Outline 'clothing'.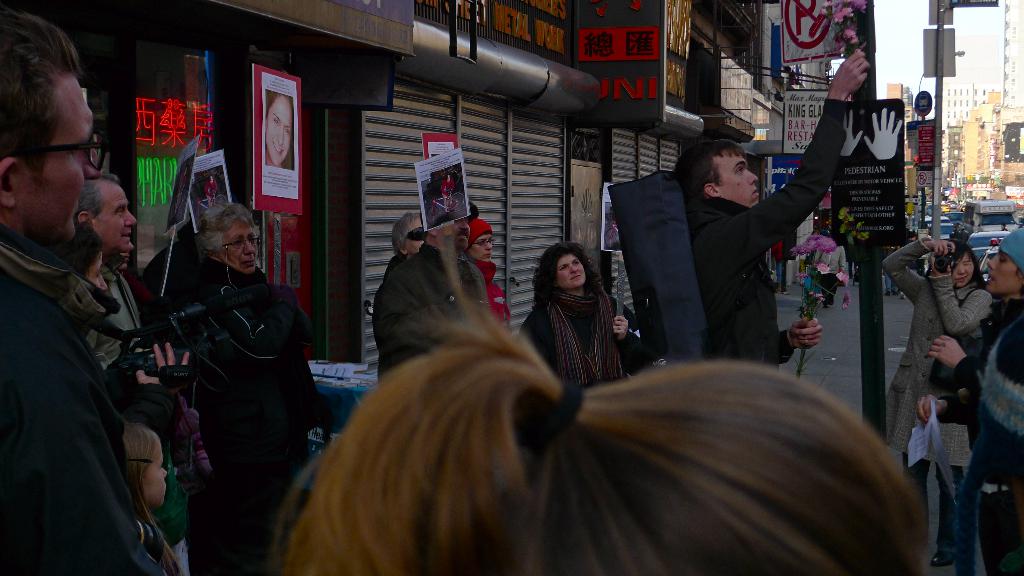
Outline: [687, 97, 851, 364].
